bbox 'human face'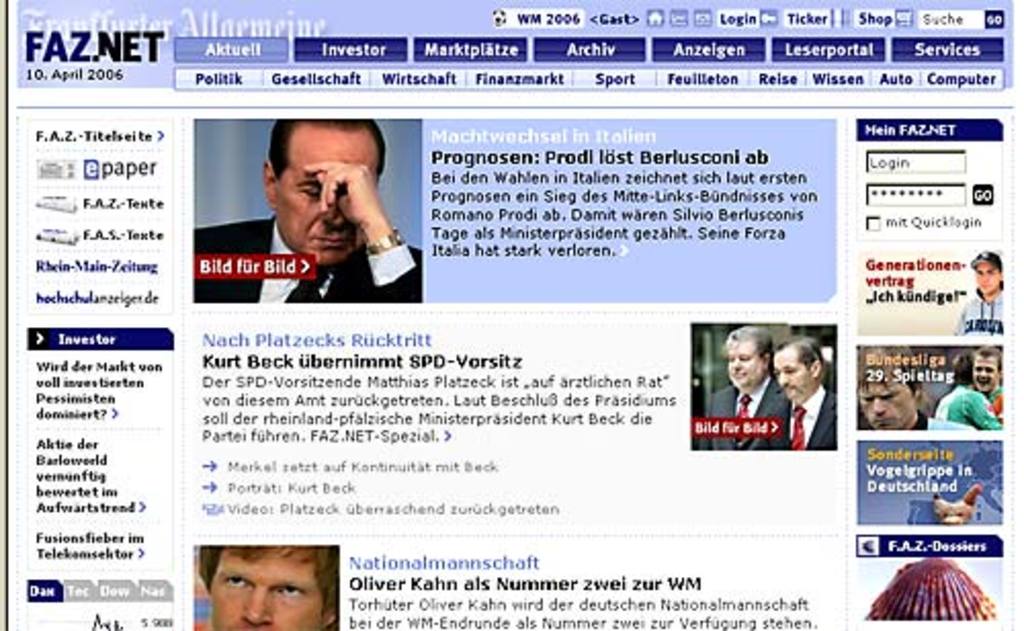
<bbox>772, 344, 811, 399</bbox>
